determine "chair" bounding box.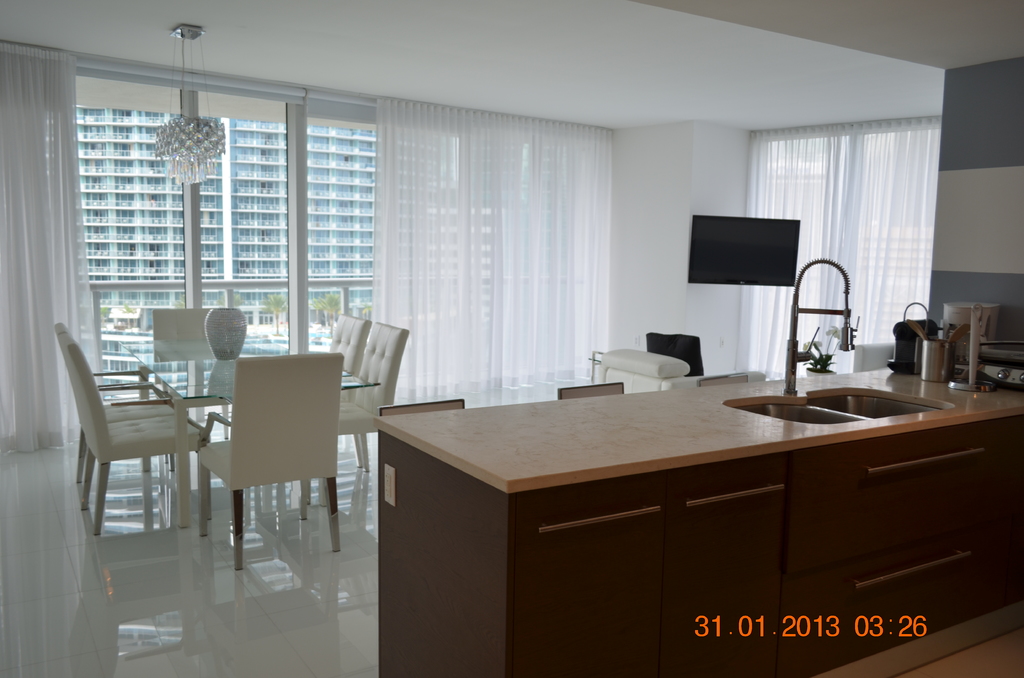
Determined: [x1=323, y1=310, x2=373, y2=377].
